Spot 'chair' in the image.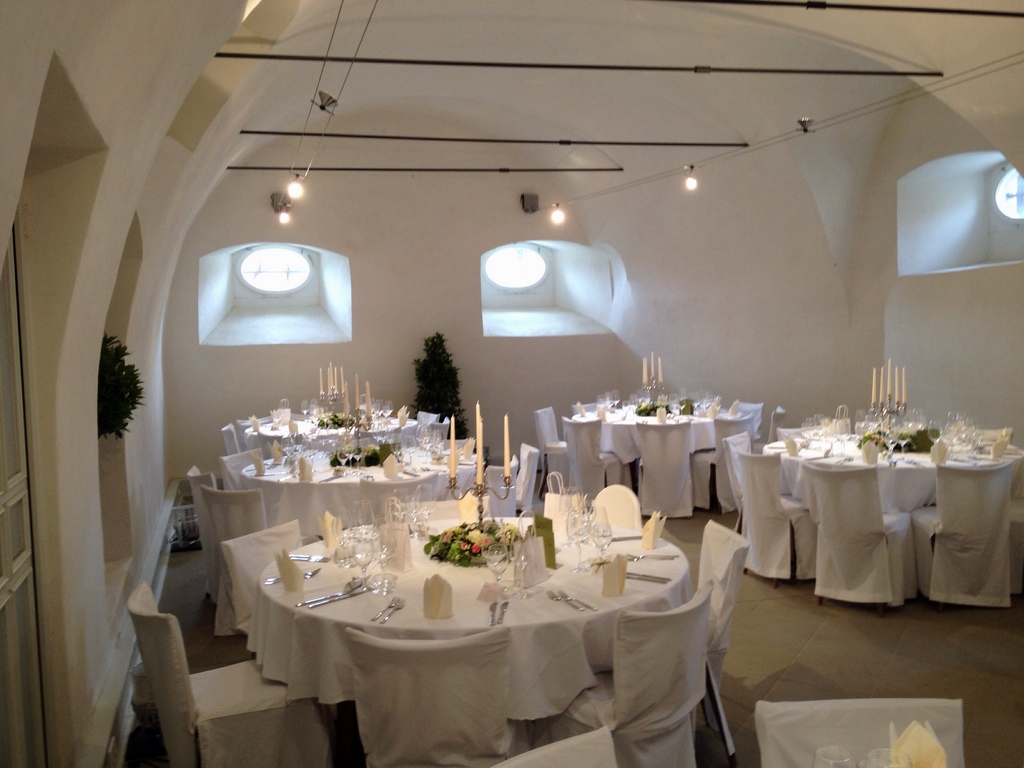
'chair' found at <bbox>132, 579, 340, 767</bbox>.
